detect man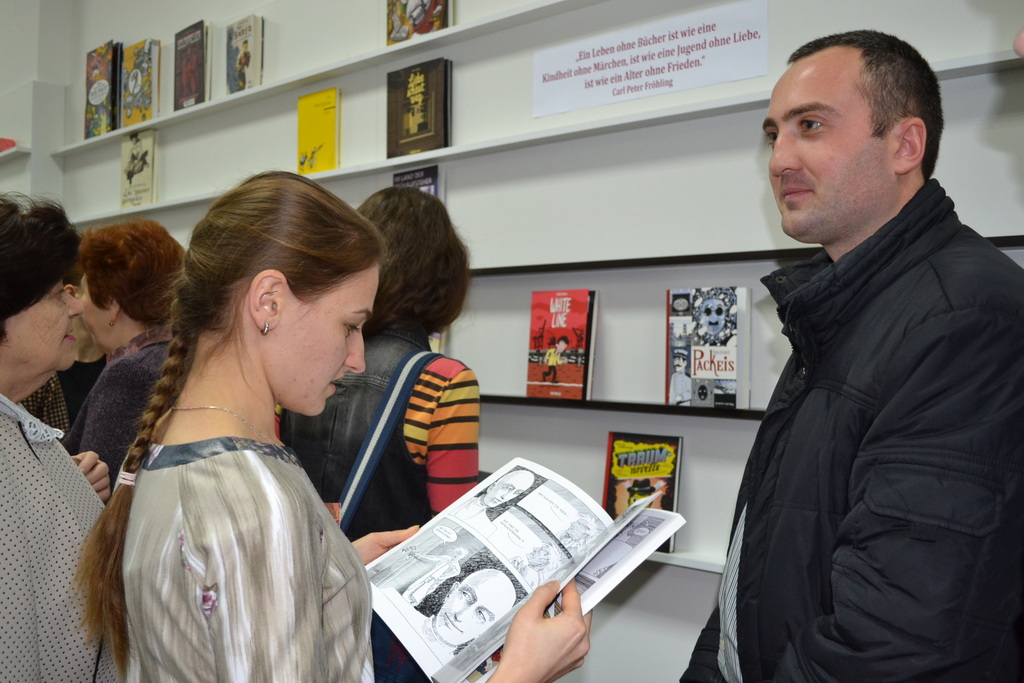
bbox=[682, 35, 1023, 682]
